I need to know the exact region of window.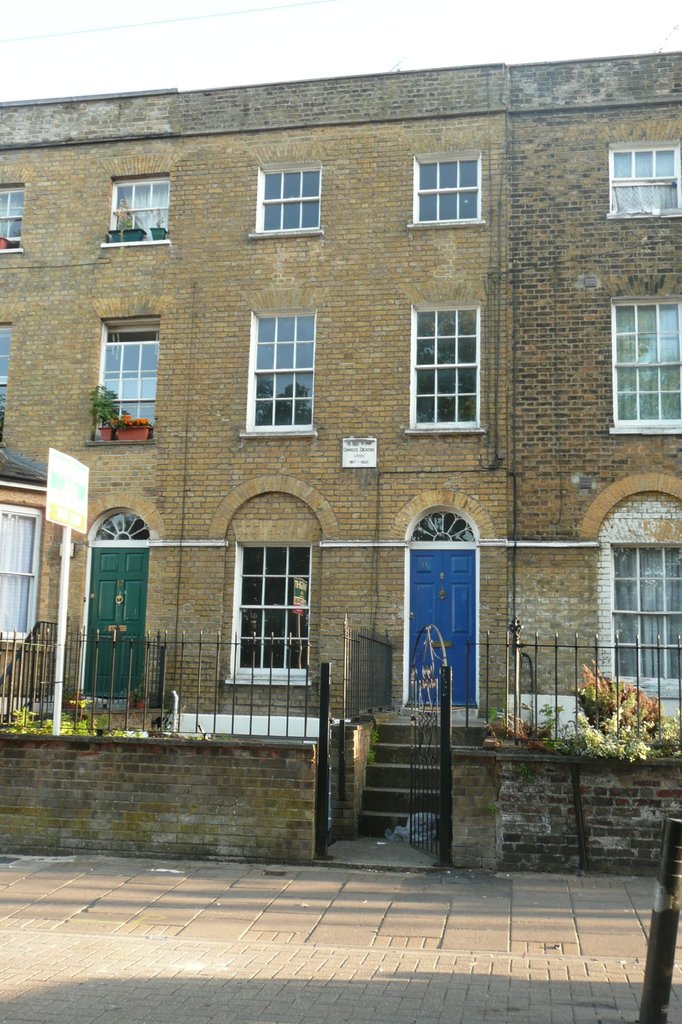
Region: Rect(104, 173, 172, 245).
